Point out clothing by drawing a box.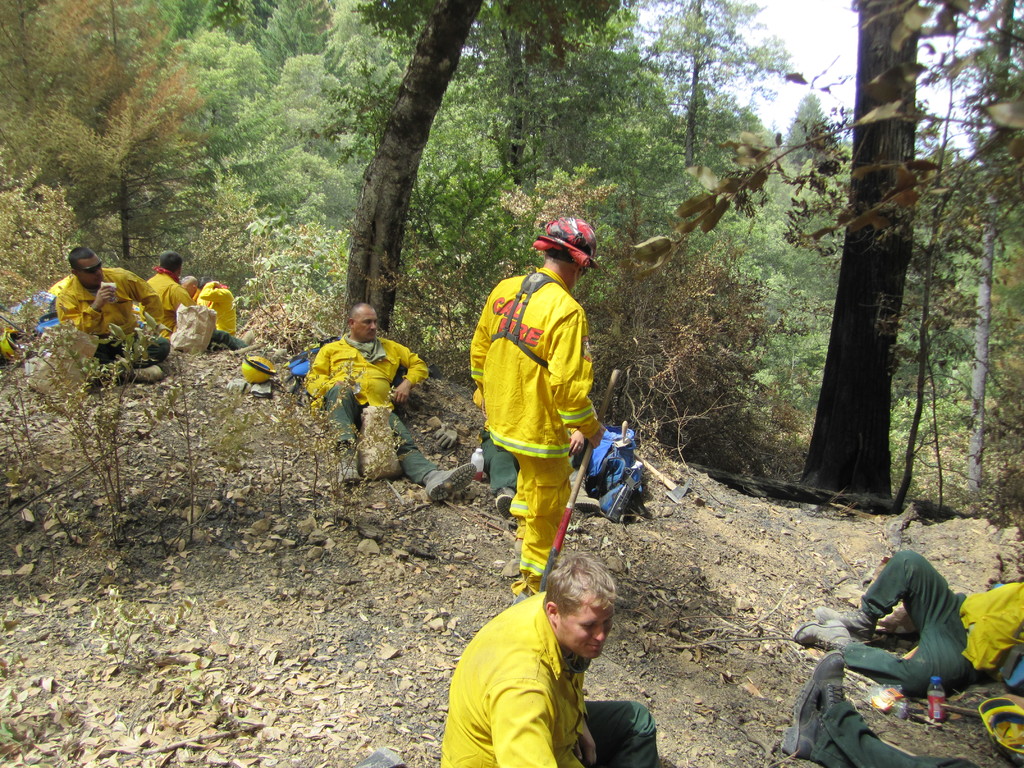
<bbox>846, 543, 1023, 695</bbox>.
